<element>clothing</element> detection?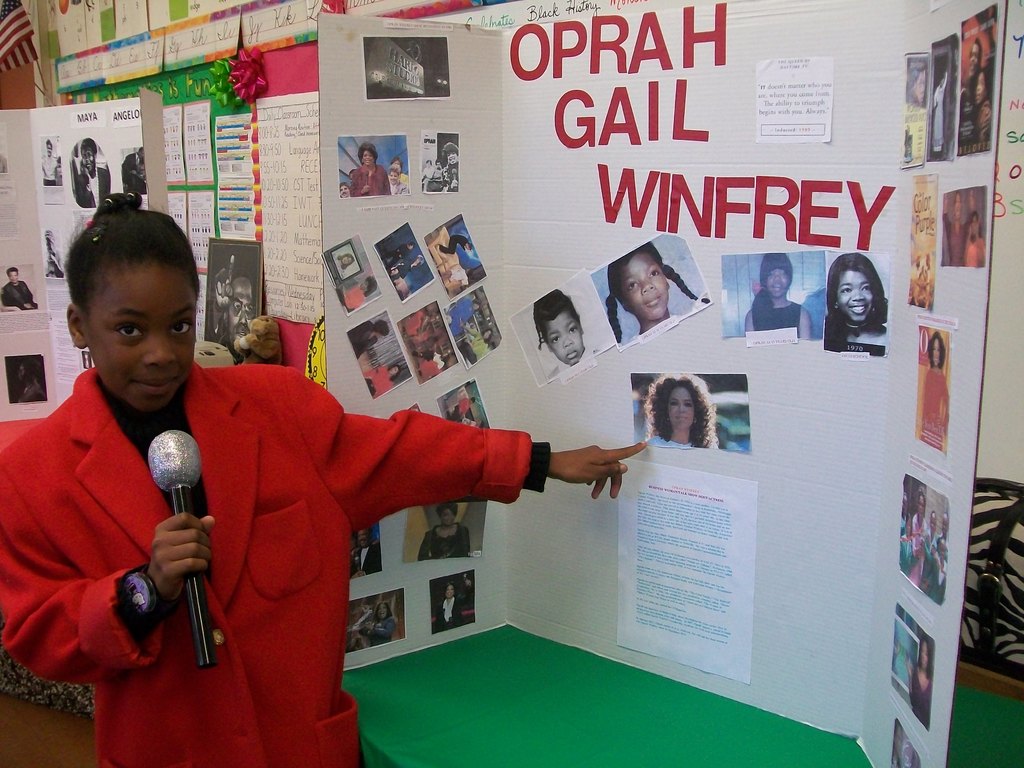
rect(44, 248, 62, 277)
